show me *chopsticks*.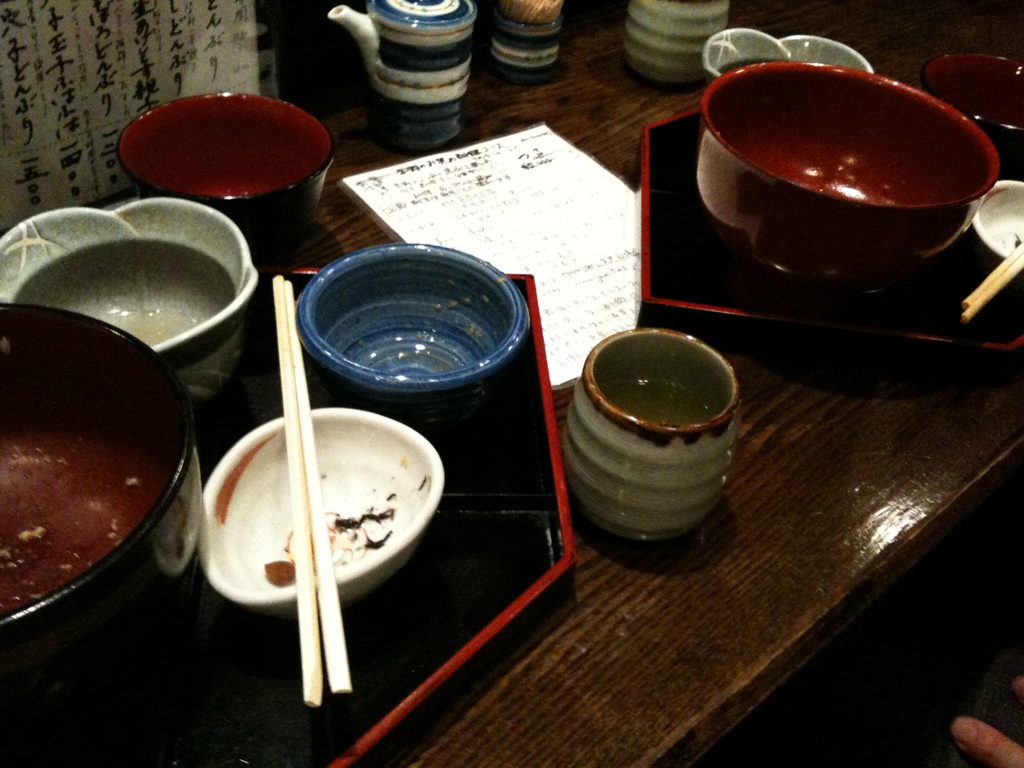
*chopsticks* is here: x1=962, y1=237, x2=1023, y2=324.
